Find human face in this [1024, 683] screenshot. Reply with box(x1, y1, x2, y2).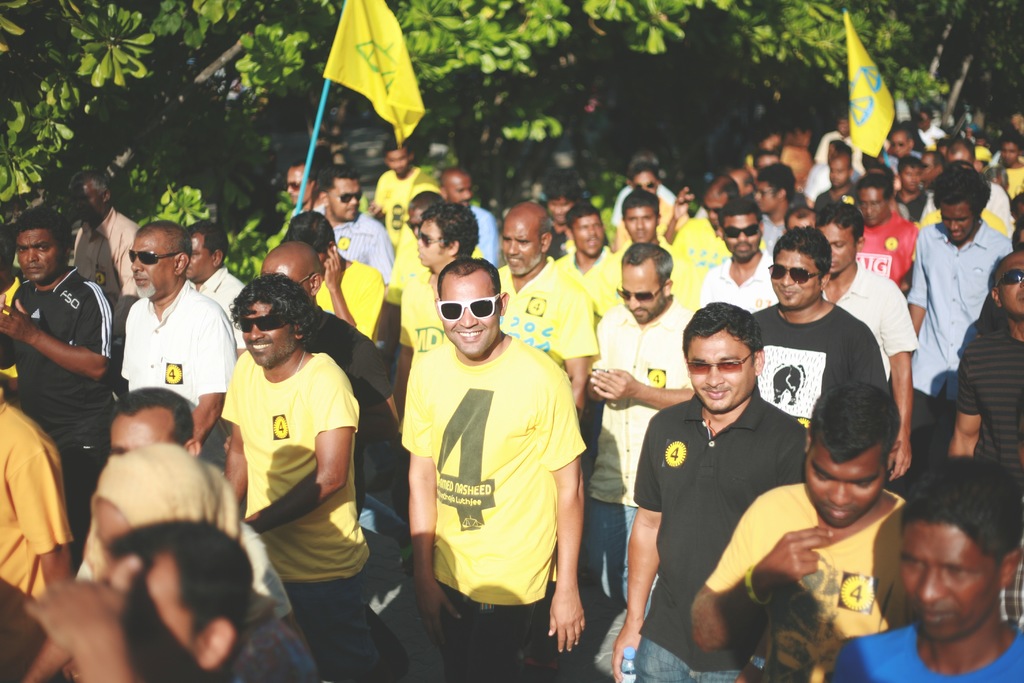
box(899, 528, 1001, 639).
